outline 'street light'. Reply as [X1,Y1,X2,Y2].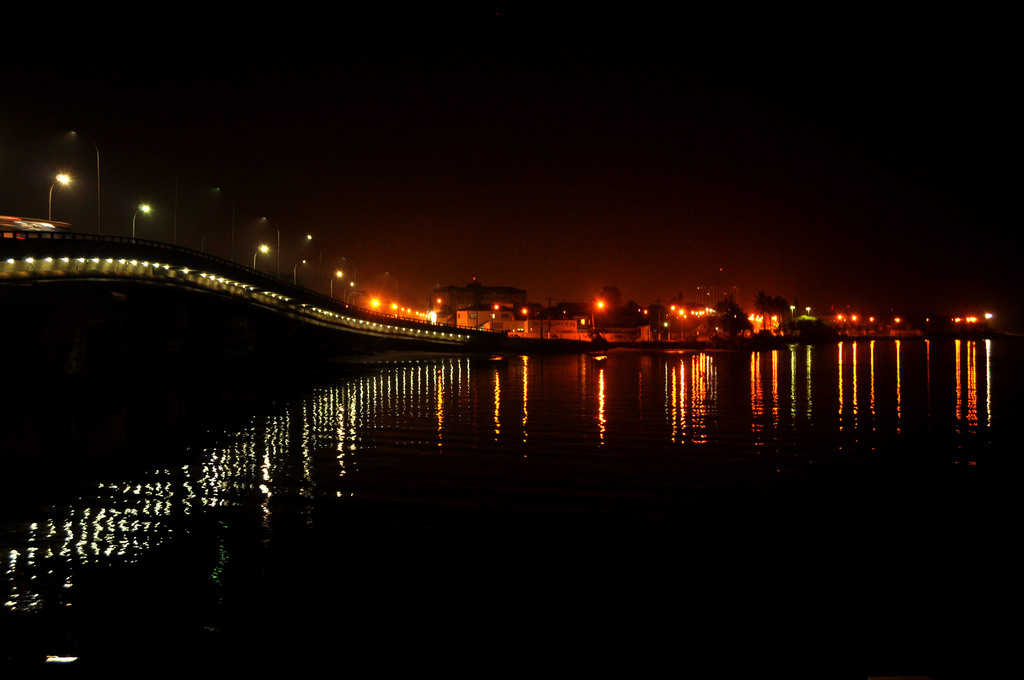
[130,202,156,246].
